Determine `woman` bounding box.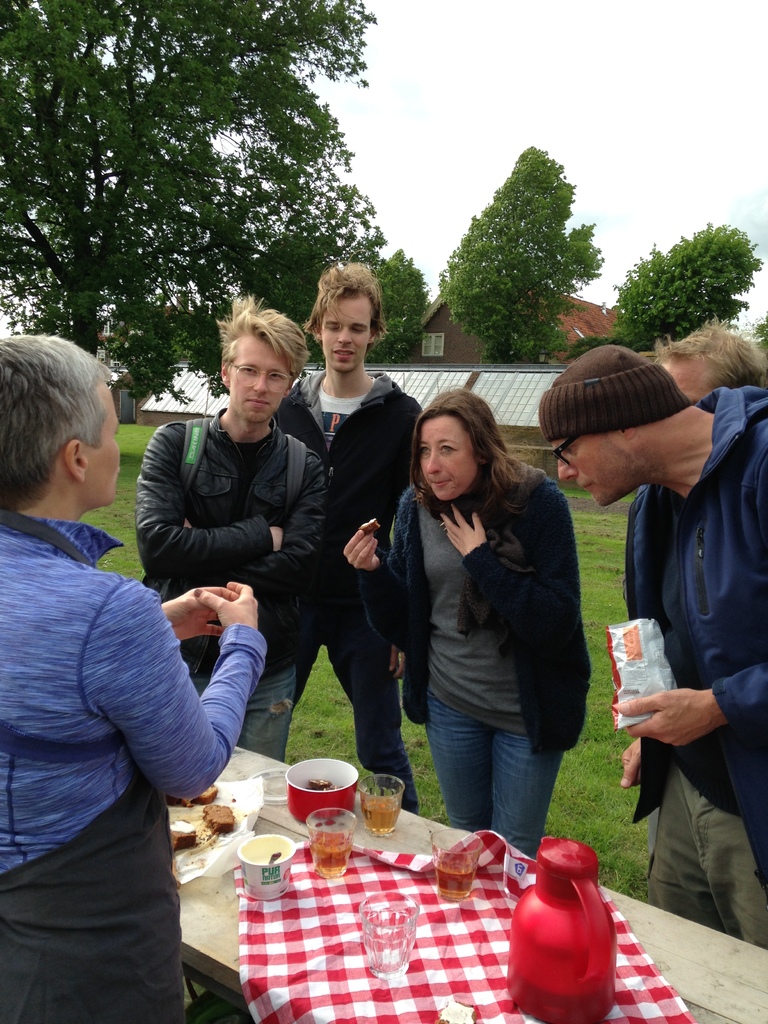
Determined: bbox=[0, 337, 268, 1023].
